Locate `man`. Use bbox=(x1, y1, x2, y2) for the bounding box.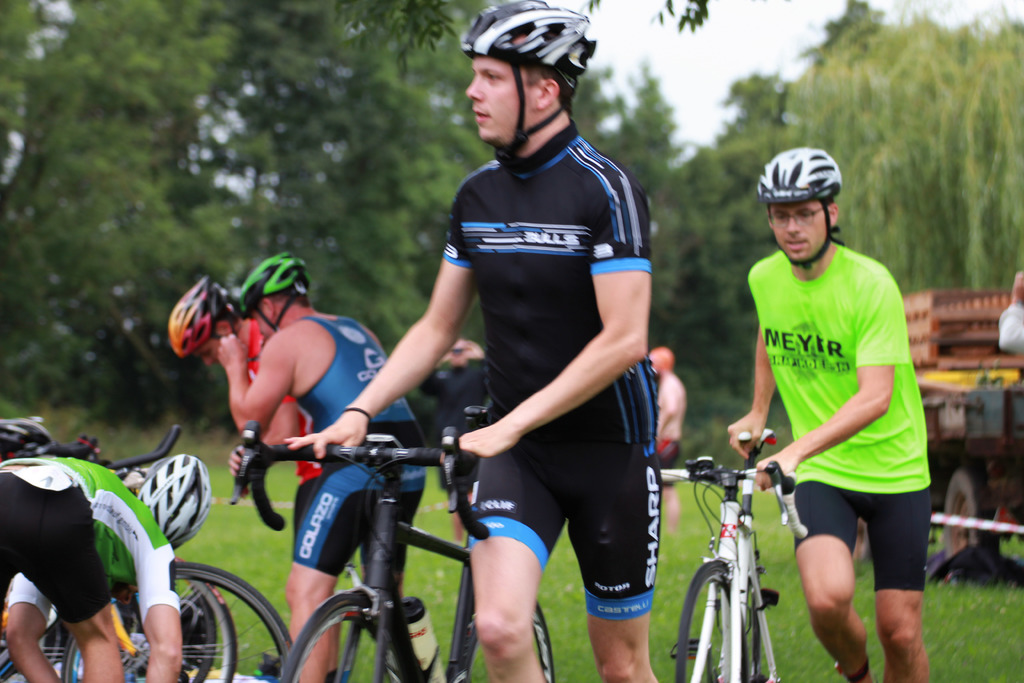
bbox=(0, 450, 189, 682).
